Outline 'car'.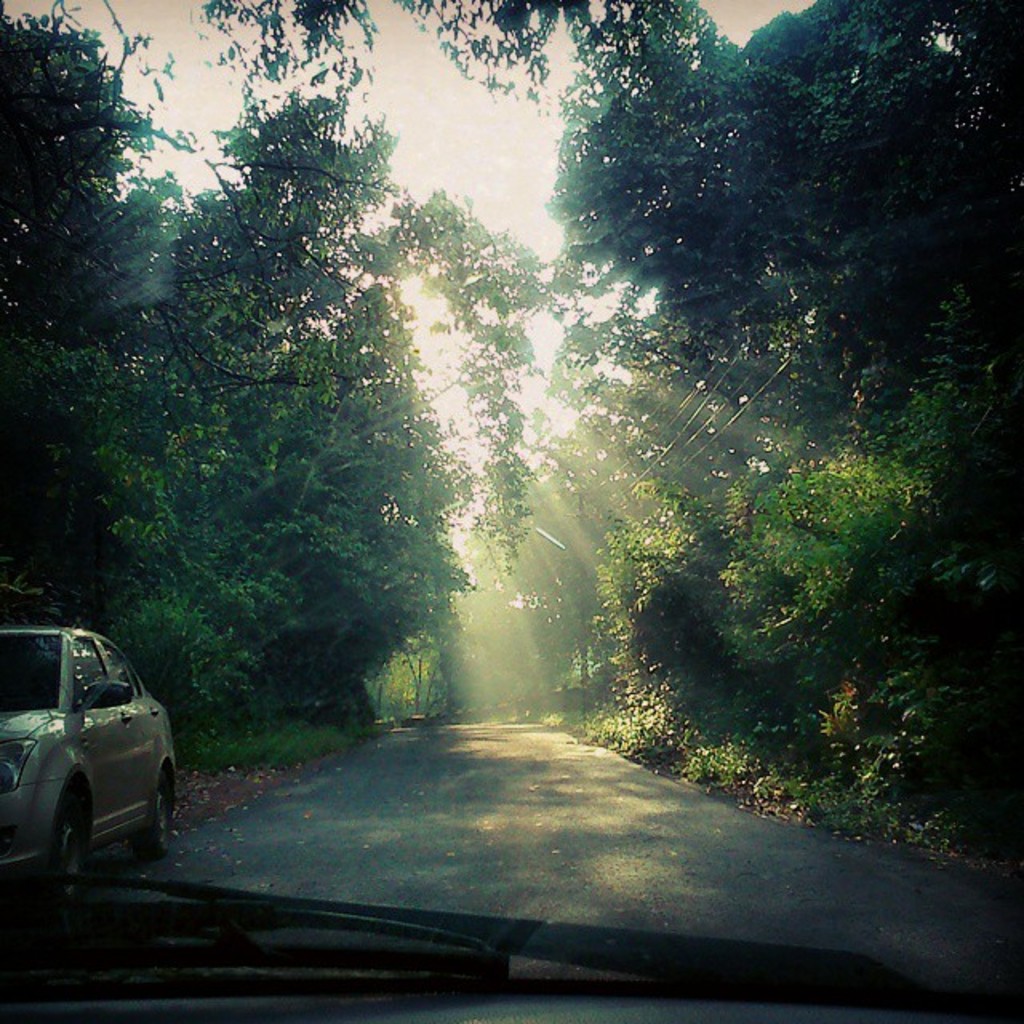
Outline: pyautogui.locateOnScreen(0, 618, 174, 877).
